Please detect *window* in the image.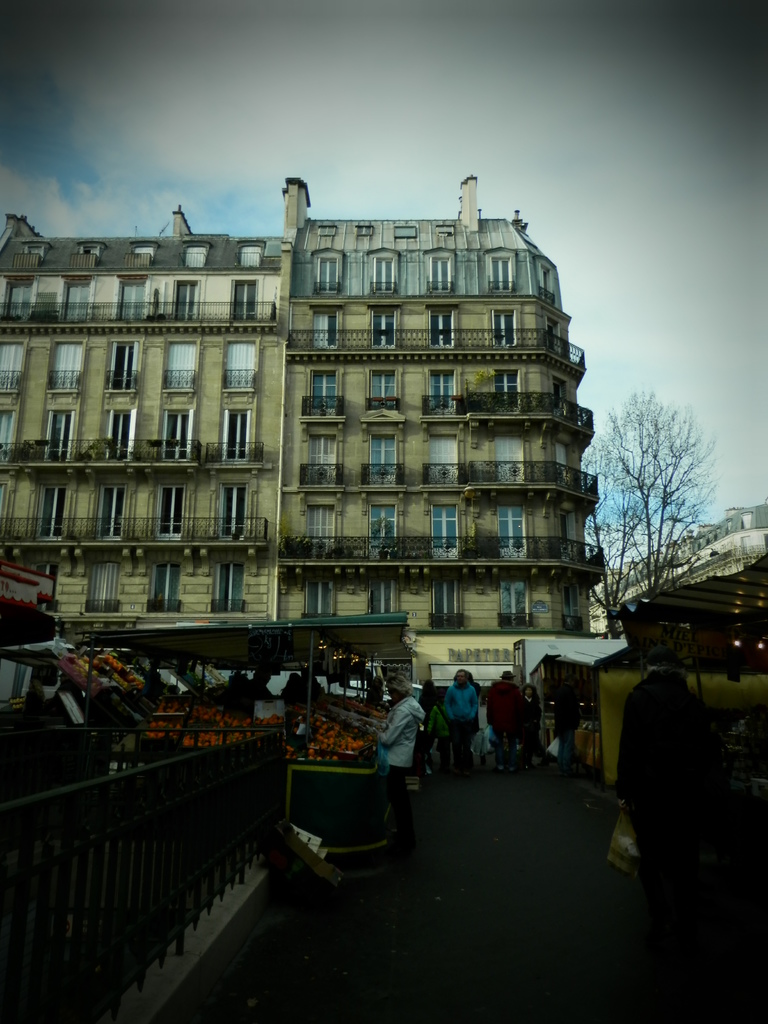
(x1=553, y1=444, x2=577, y2=484).
